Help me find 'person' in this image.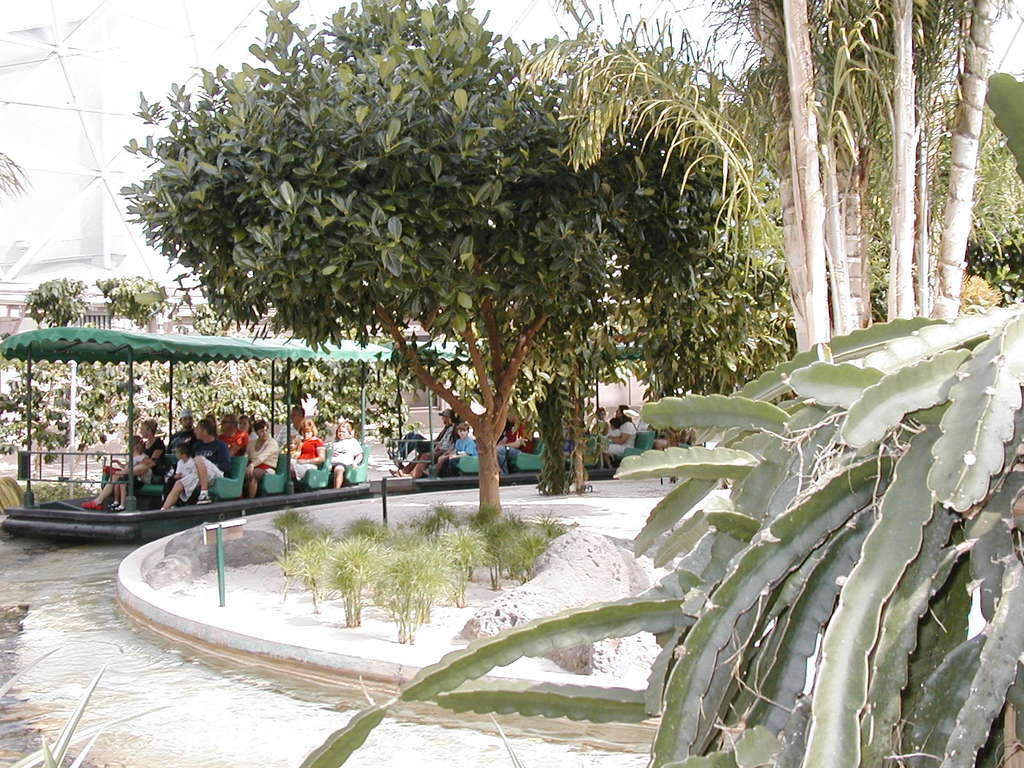
Found it: (586, 406, 610, 446).
